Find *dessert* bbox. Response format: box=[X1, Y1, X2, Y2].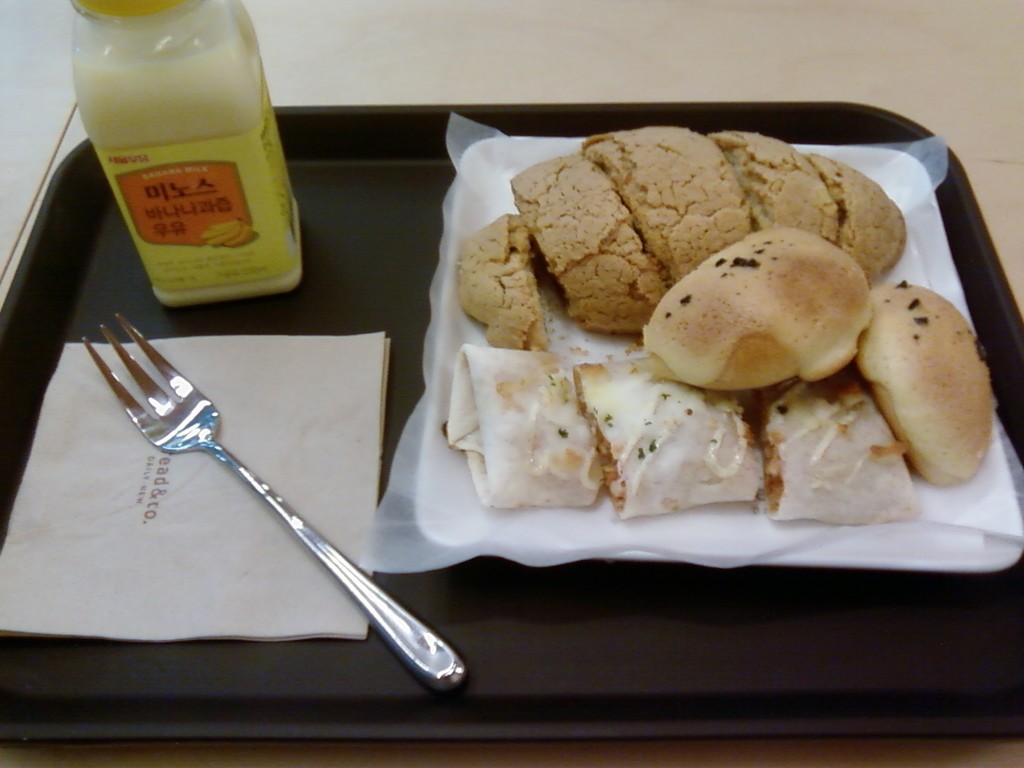
box=[503, 141, 680, 333].
